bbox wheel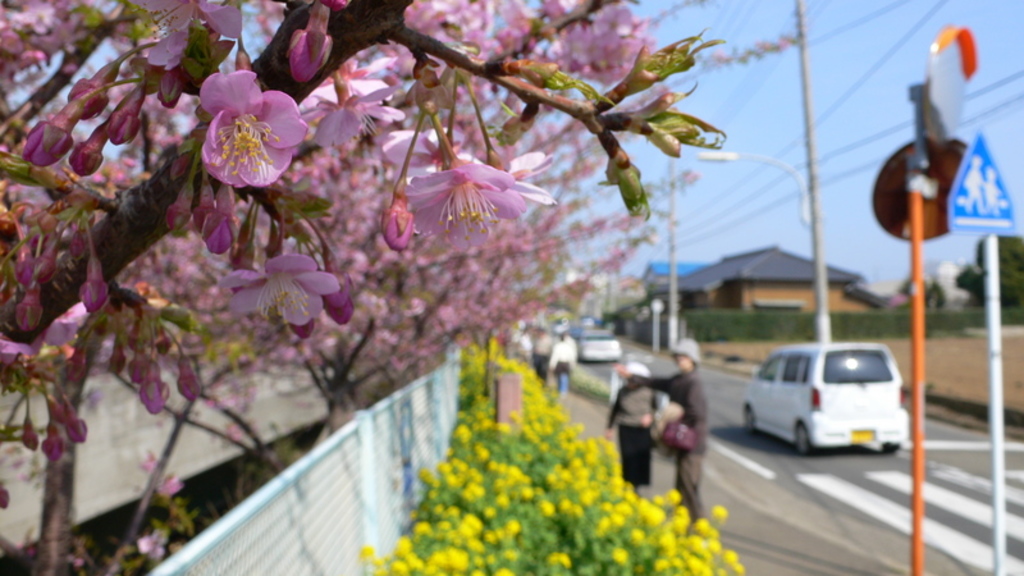
{"x1": 795, "y1": 424, "x2": 817, "y2": 454}
